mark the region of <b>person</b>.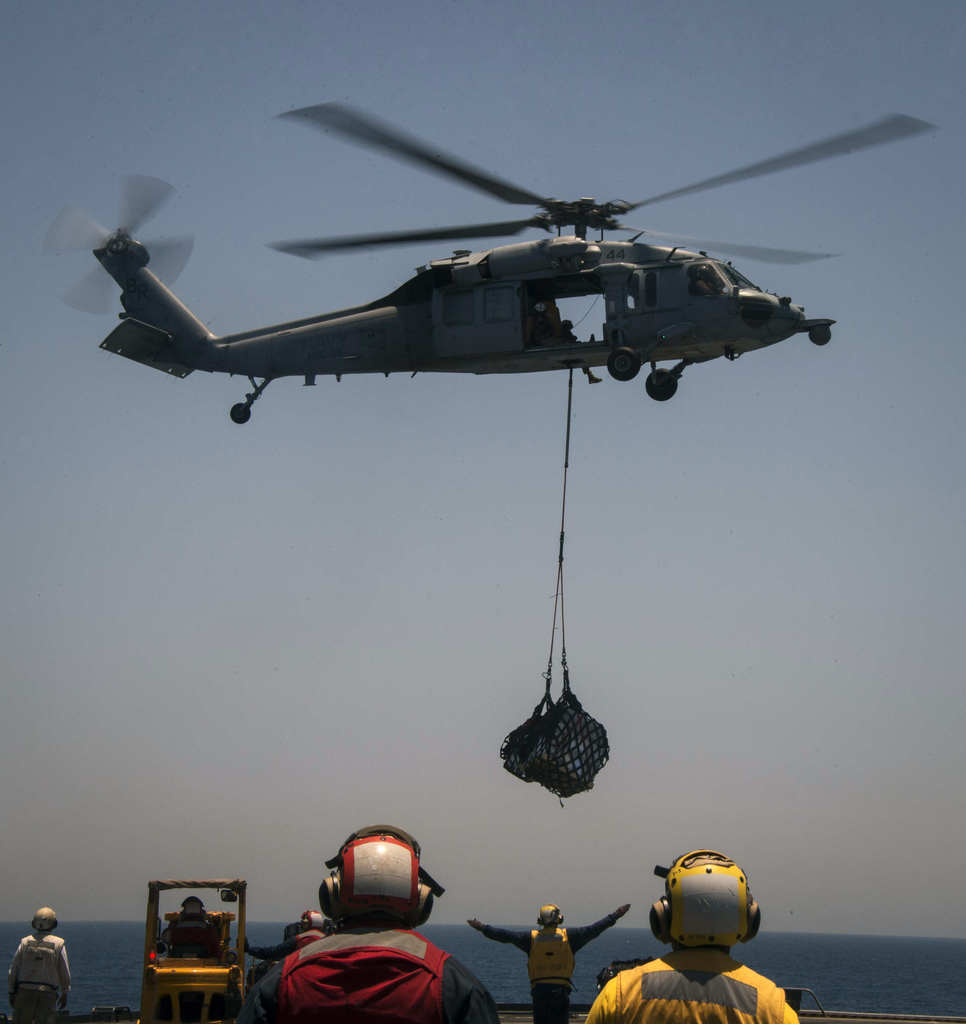
Region: bbox(697, 266, 721, 296).
